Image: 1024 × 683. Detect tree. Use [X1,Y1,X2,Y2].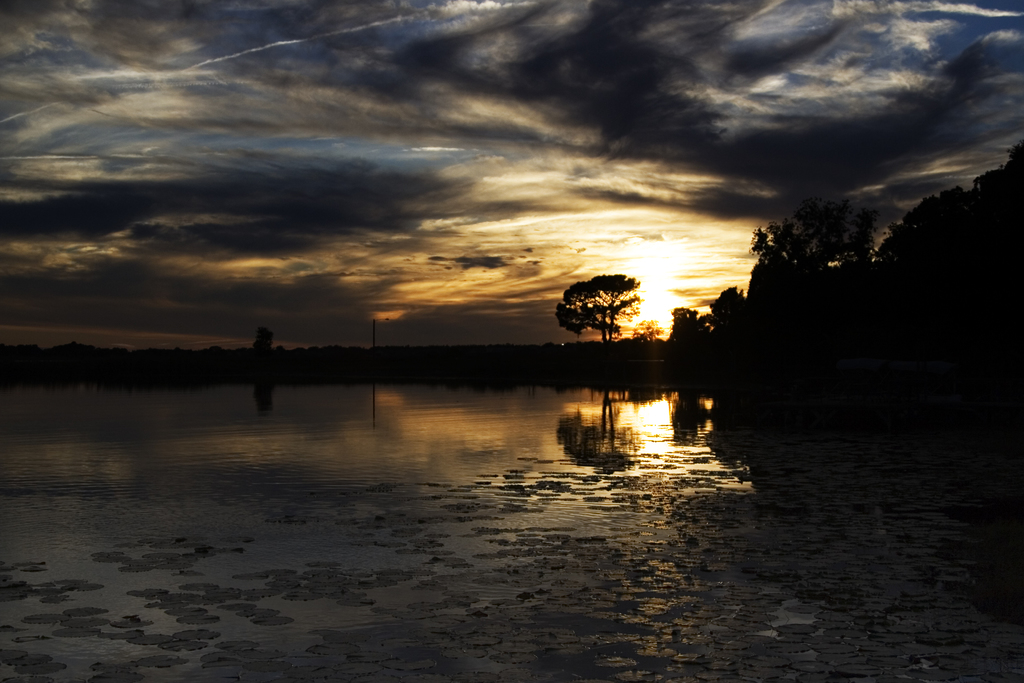
[248,325,279,358].
